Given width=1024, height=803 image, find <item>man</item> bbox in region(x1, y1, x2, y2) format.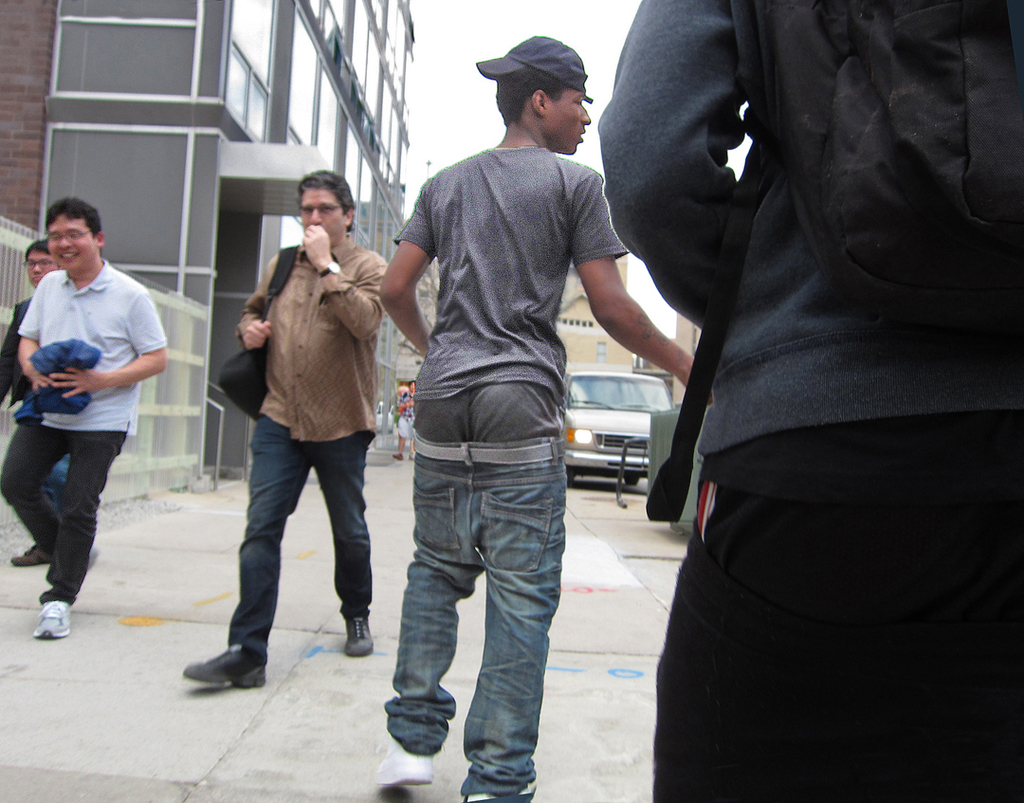
region(0, 240, 72, 564).
